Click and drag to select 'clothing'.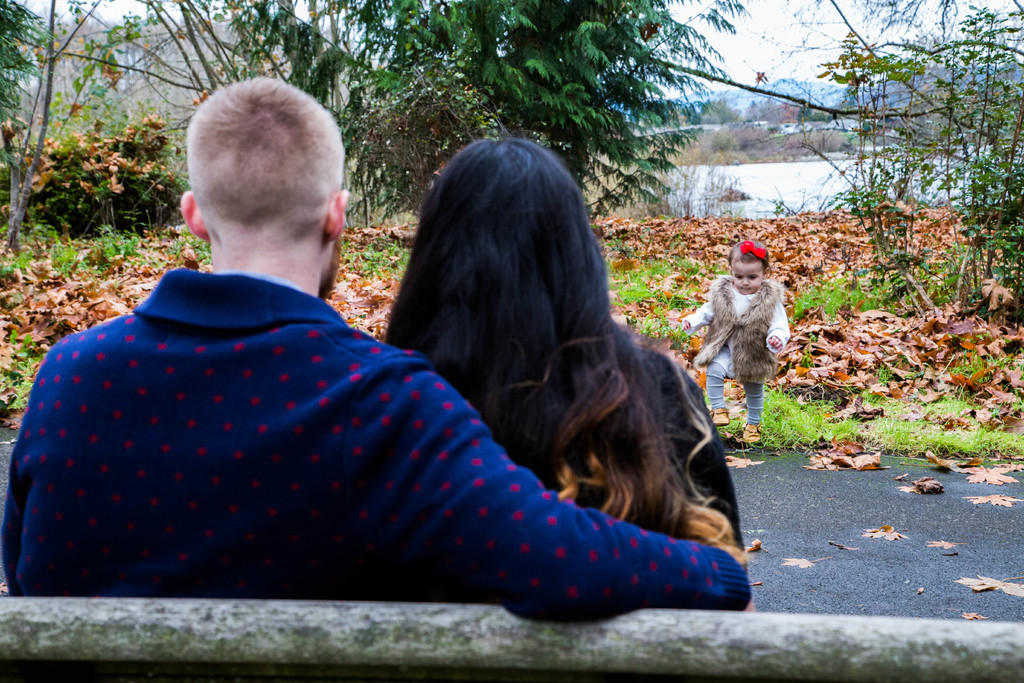
Selection: 689,278,788,425.
